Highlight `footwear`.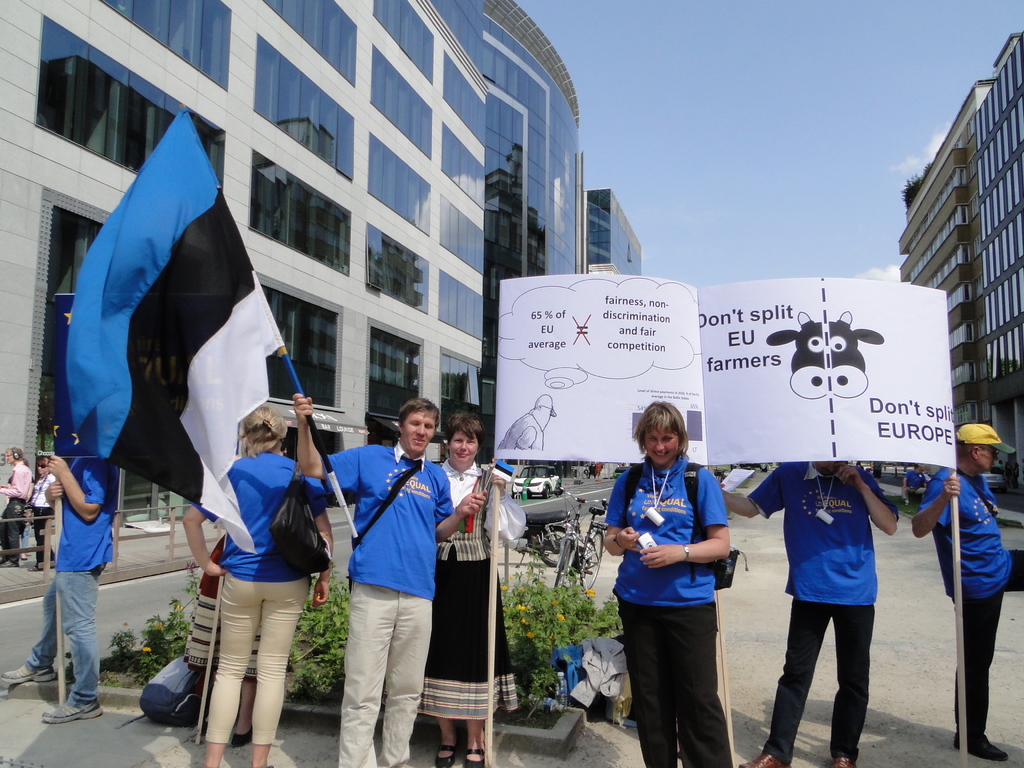
Highlighted region: bbox=[833, 757, 856, 767].
